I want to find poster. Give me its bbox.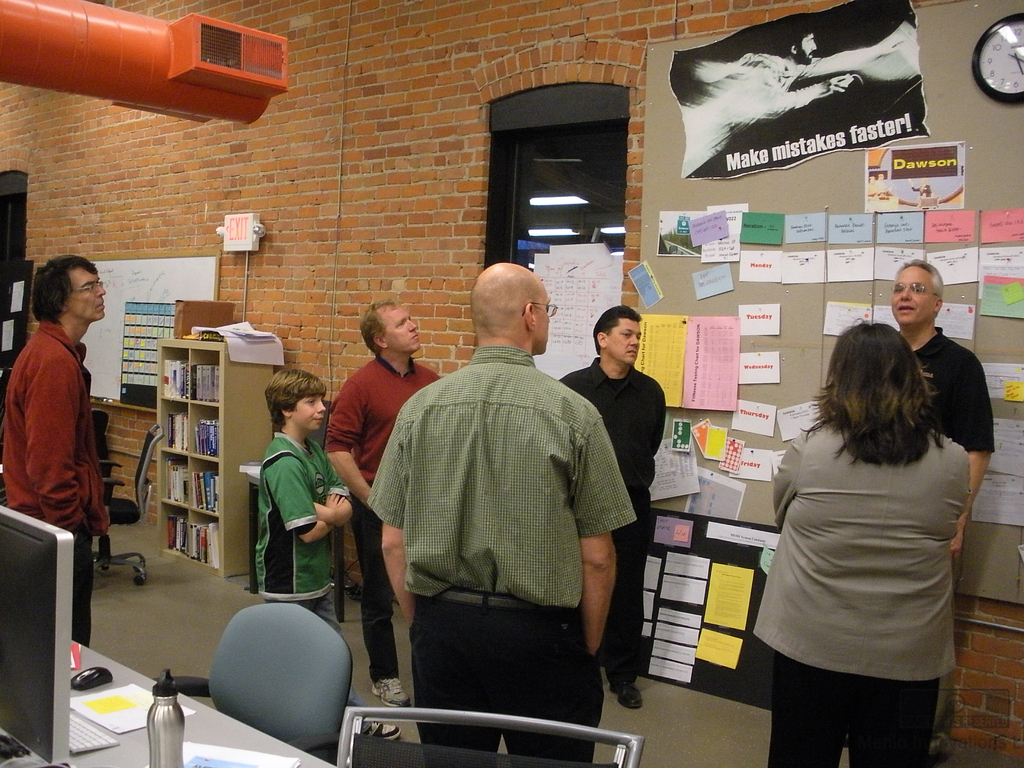
bbox(669, 0, 936, 182).
